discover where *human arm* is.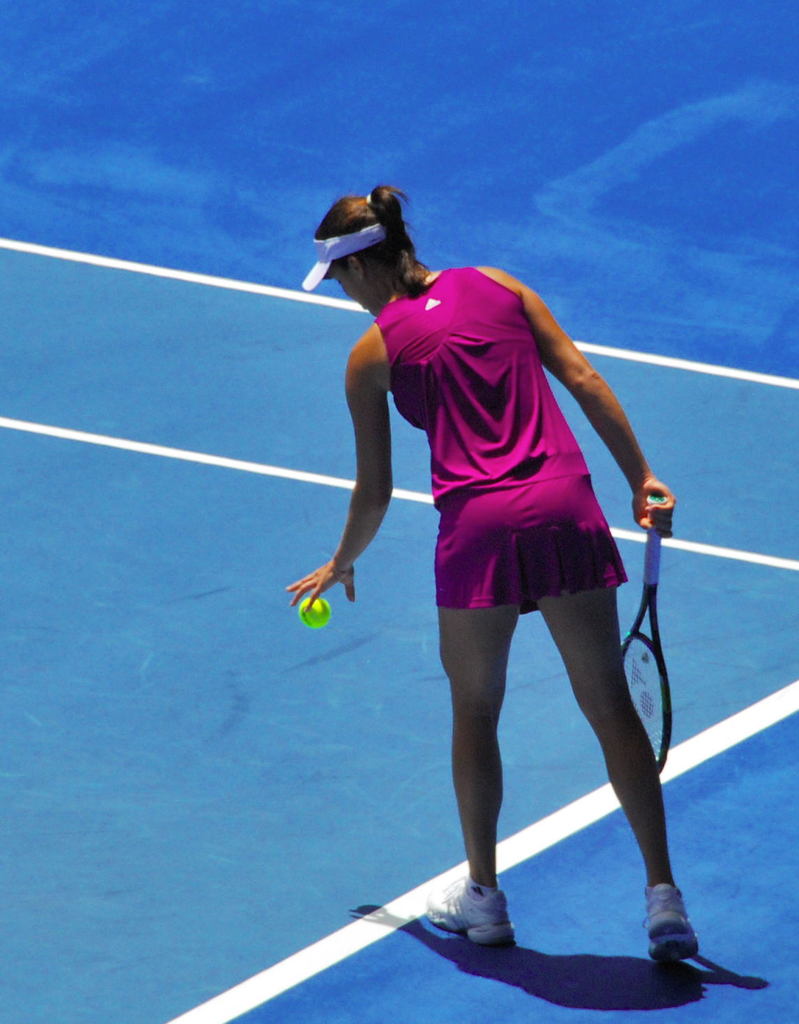
Discovered at <region>284, 316, 410, 623</region>.
